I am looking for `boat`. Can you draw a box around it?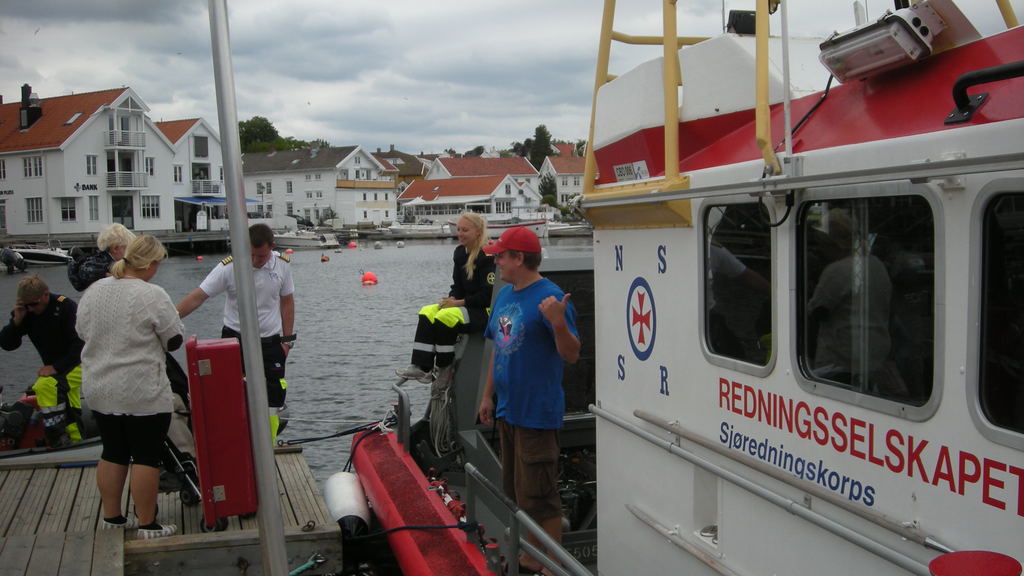
Sure, the bounding box is 0 235 76 266.
